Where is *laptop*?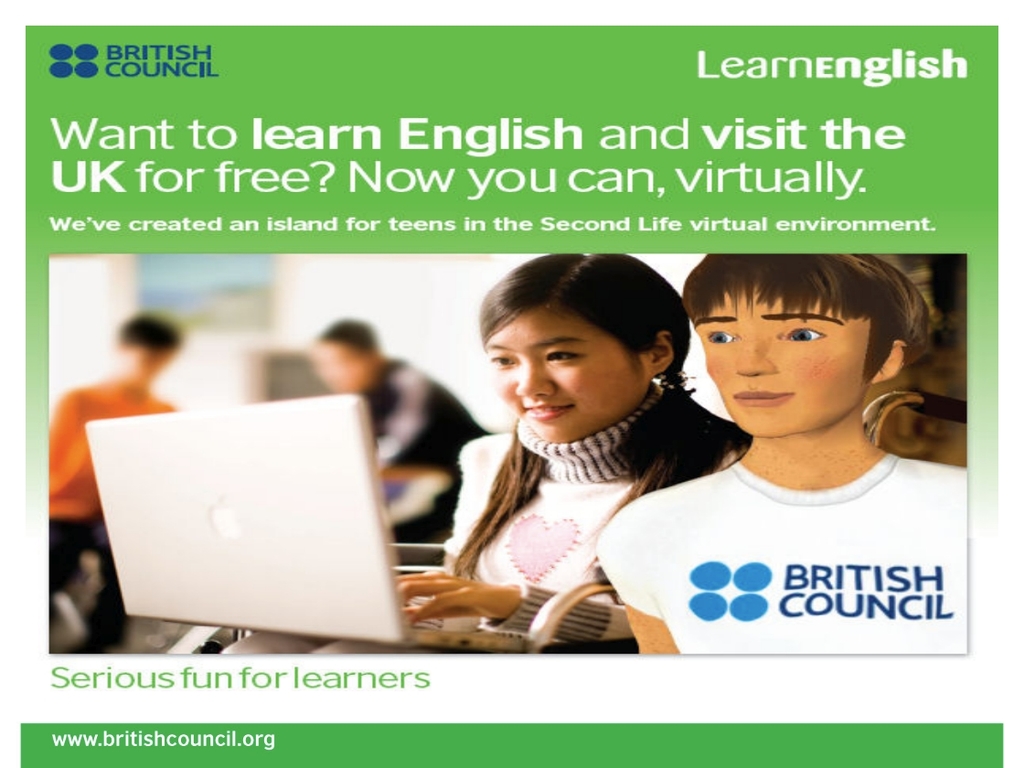
80:385:443:666.
